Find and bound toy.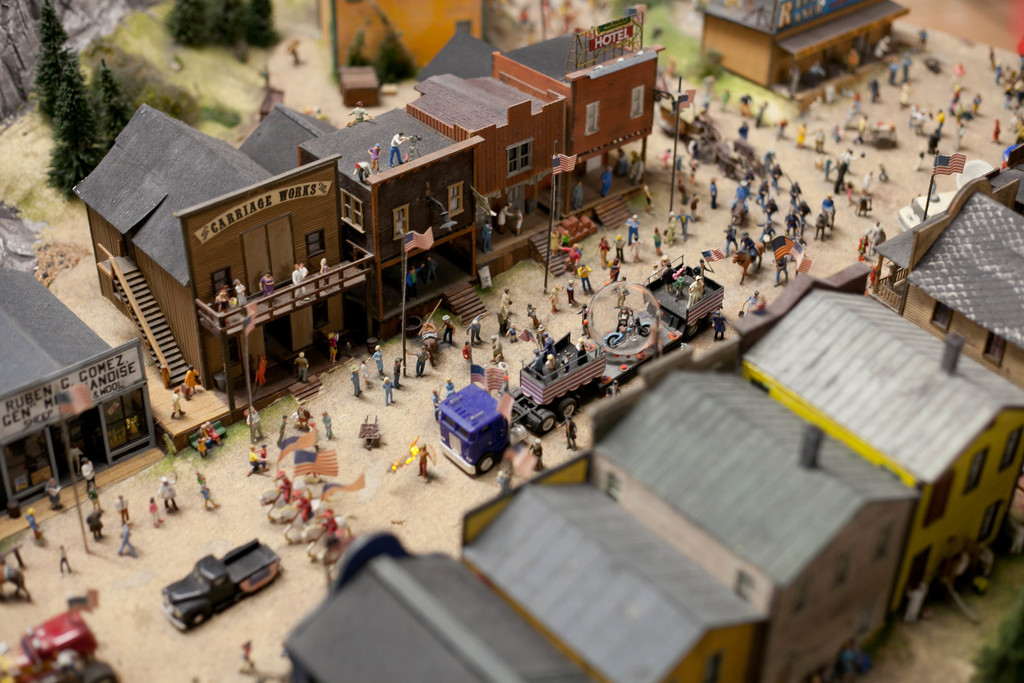
Bound: [x1=760, y1=221, x2=777, y2=246].
